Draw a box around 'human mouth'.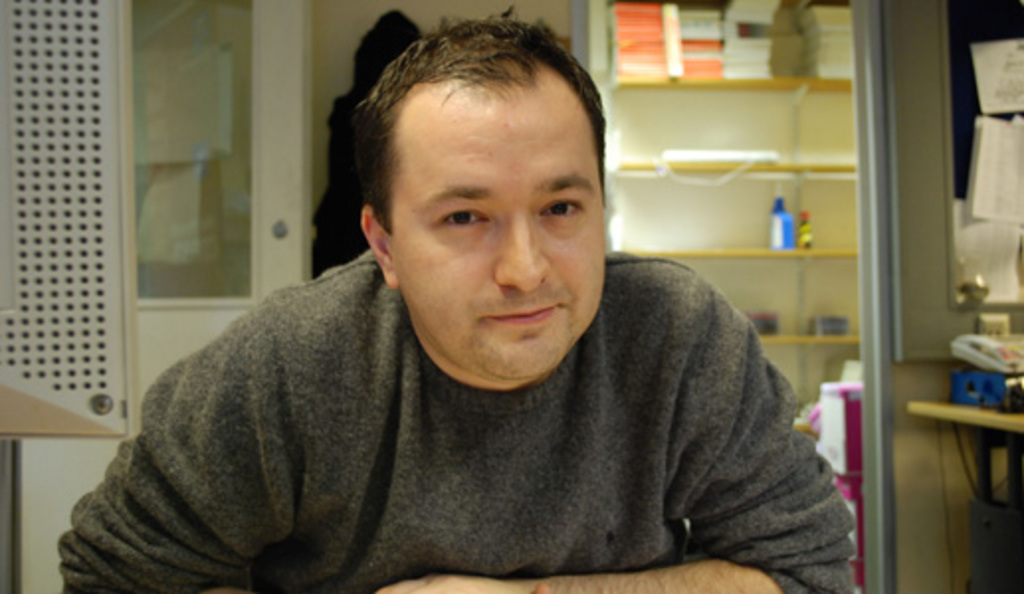
{"x1": 477, "y1": 293, "x2": 570, "y2": 331}.
